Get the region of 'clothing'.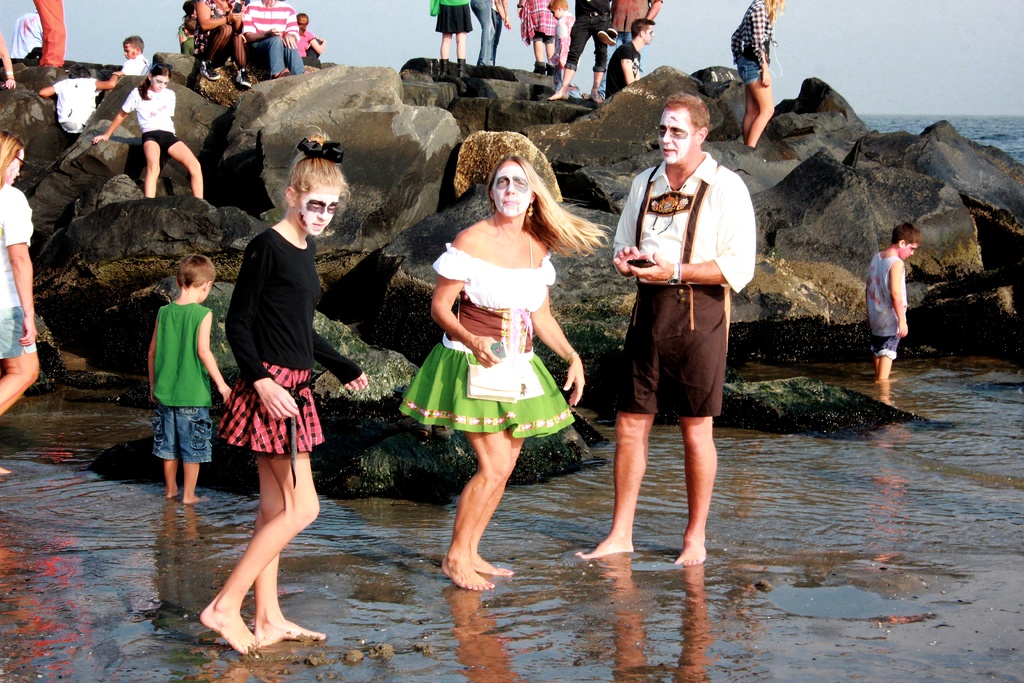
(left=608, top=37, right=643, bottom=103).
